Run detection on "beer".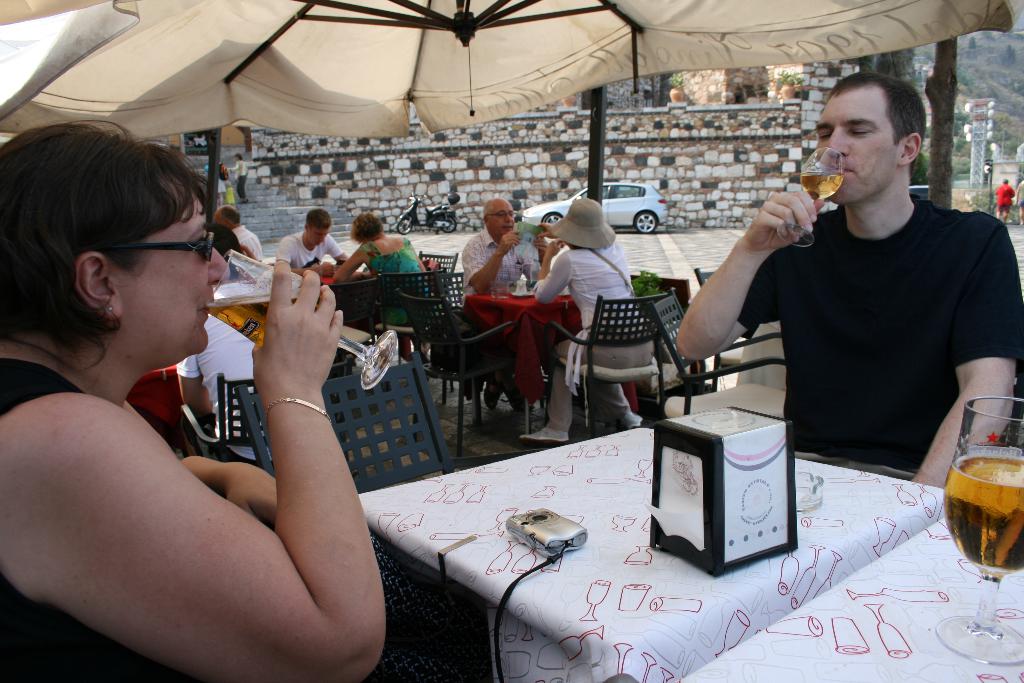
Result: box(795, 163, 845, 211).
